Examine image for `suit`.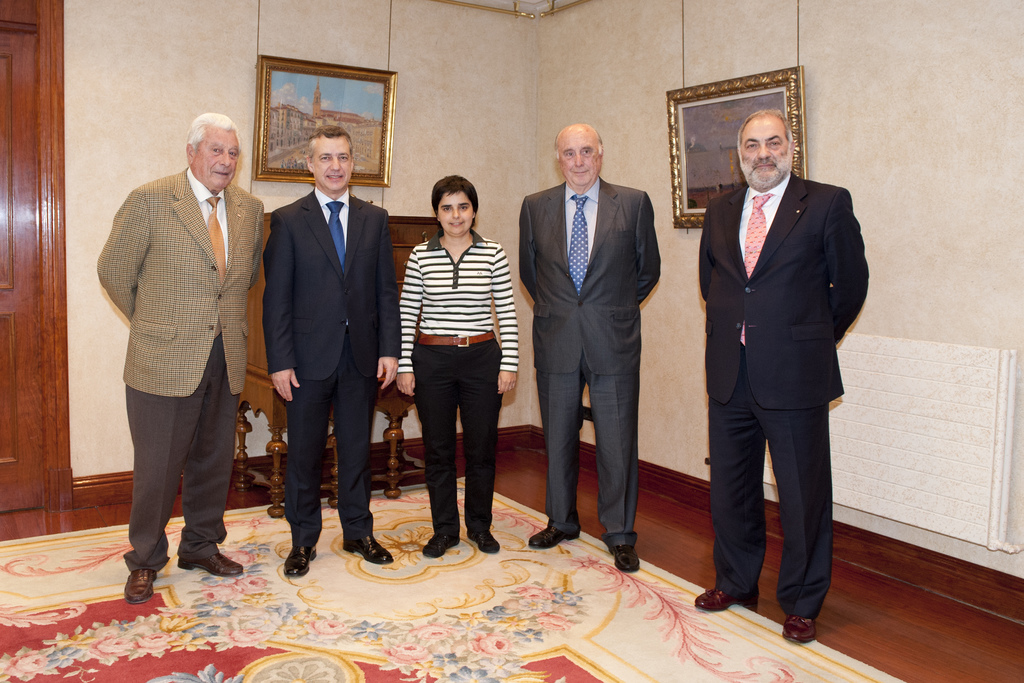
Examination result: {"left": 518, "top": 176, "right": 659, "bottom": 549}.
